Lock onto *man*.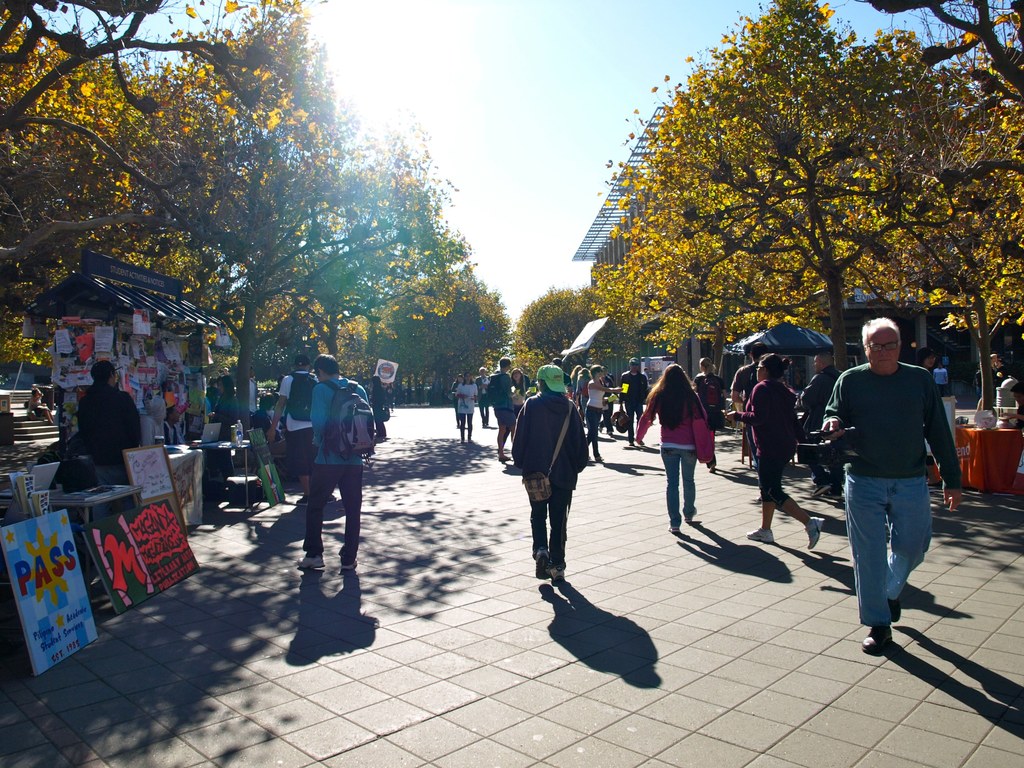
Locked: pyautogui.locateOnScreen(614, 356, 650, 450).
